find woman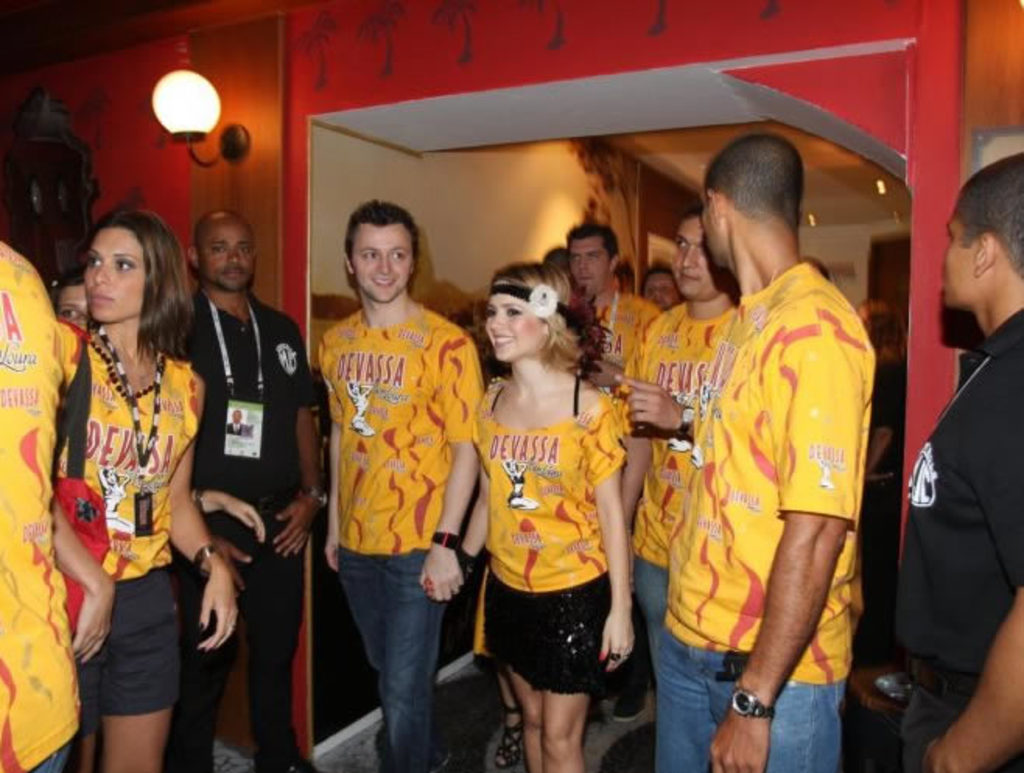
47 208 238 771
